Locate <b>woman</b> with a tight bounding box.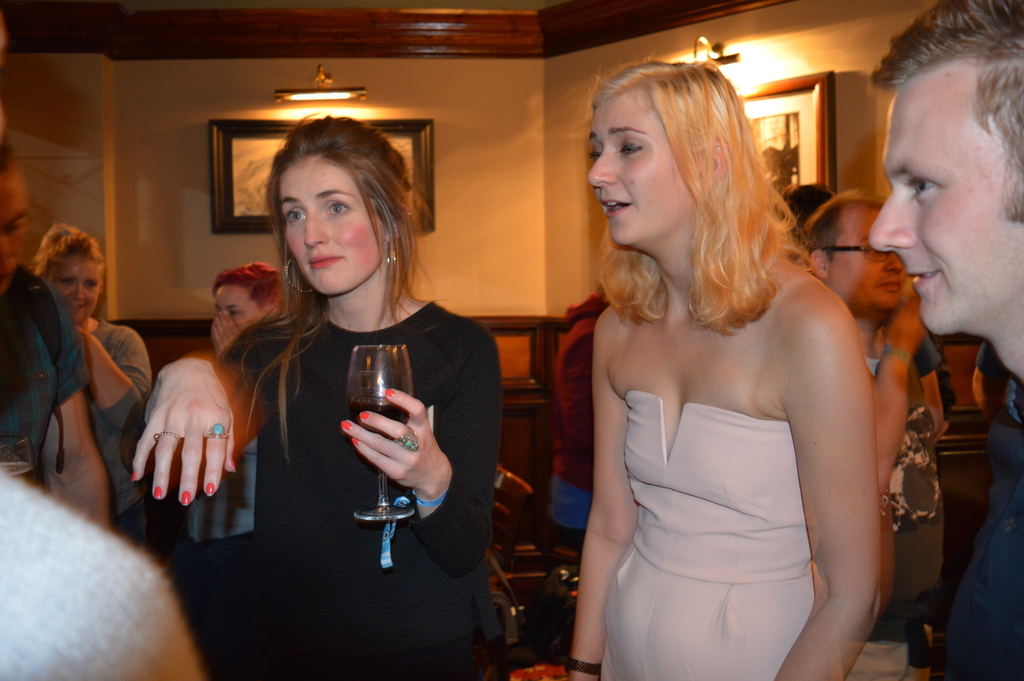
l=556, t=76, r=918, b=680.
